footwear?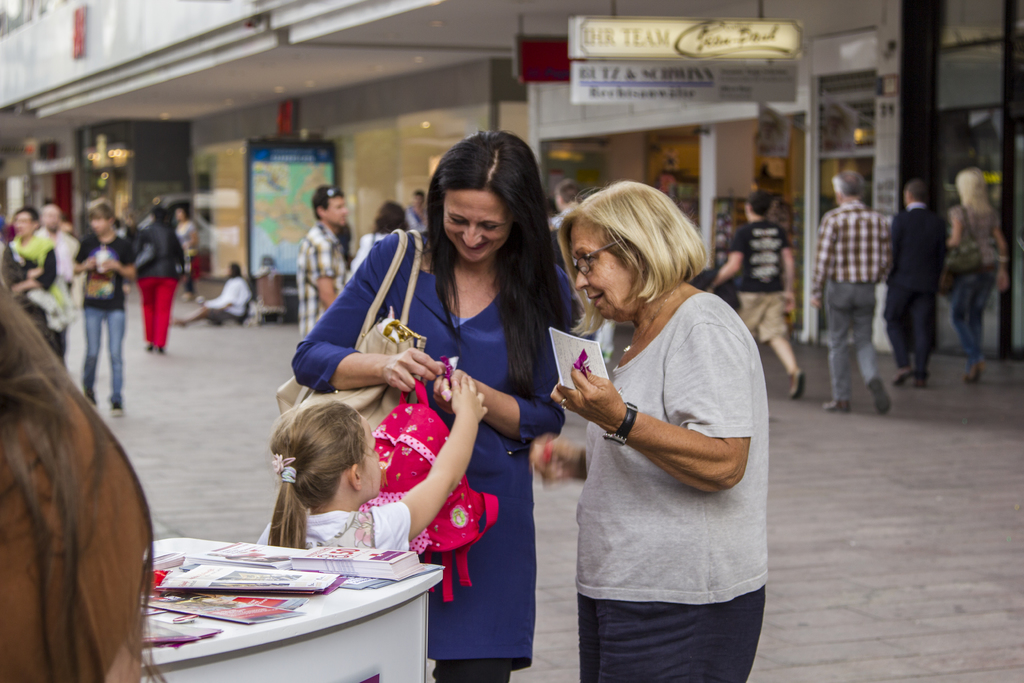
[left=143, top=343, right=150, bottom=356]
